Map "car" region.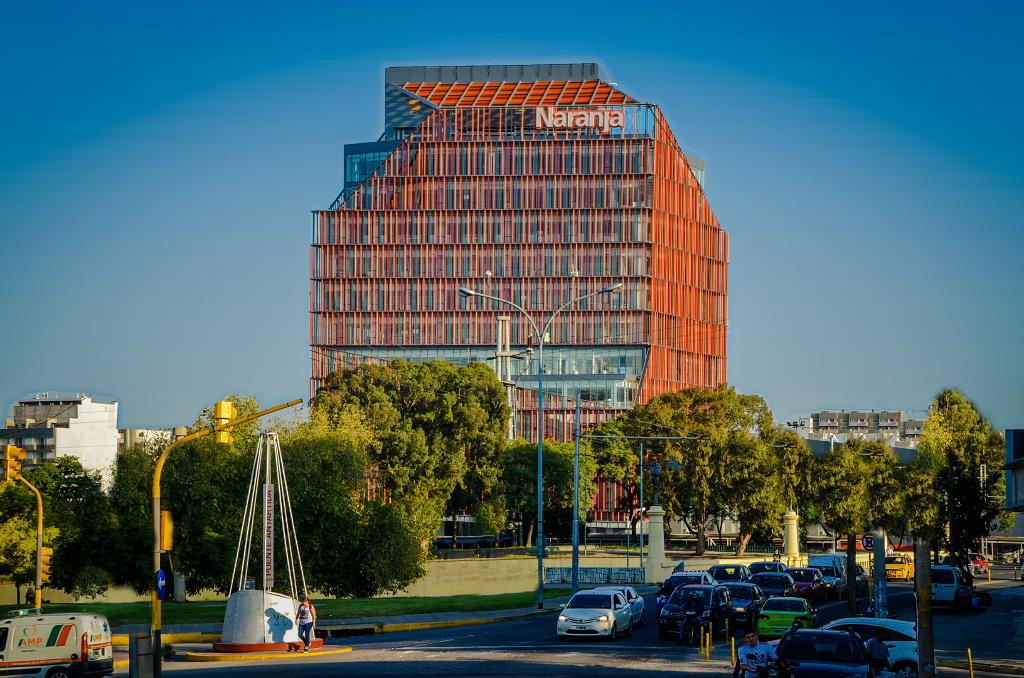
Mapped to bbox(559, 588, 634, 636).
